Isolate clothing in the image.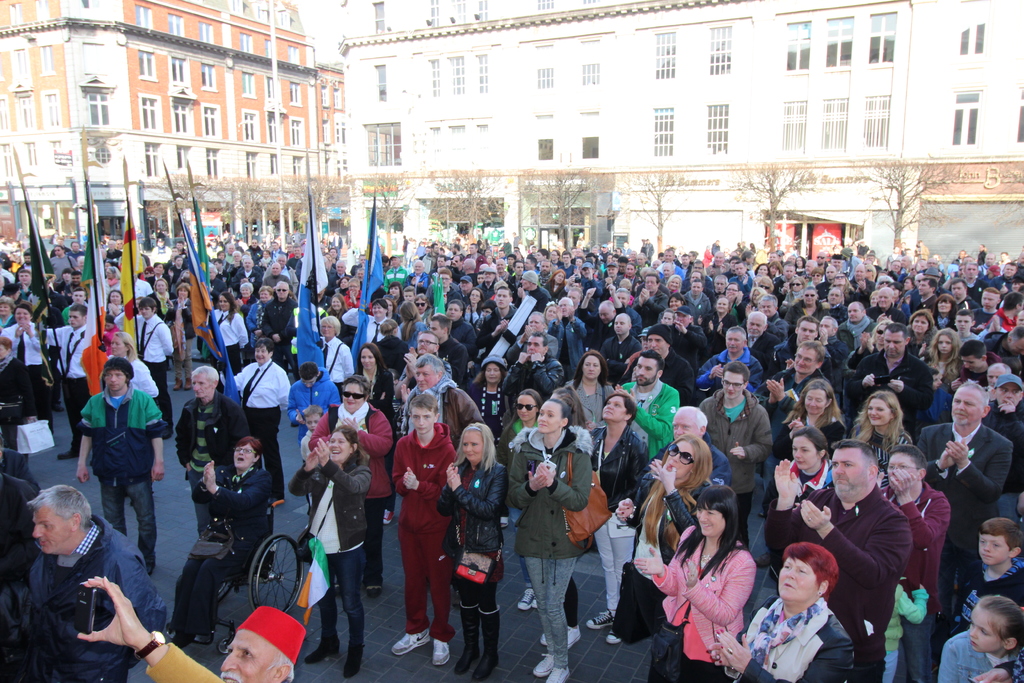
Isolated region: bbox(823, 333, 840, 354).
